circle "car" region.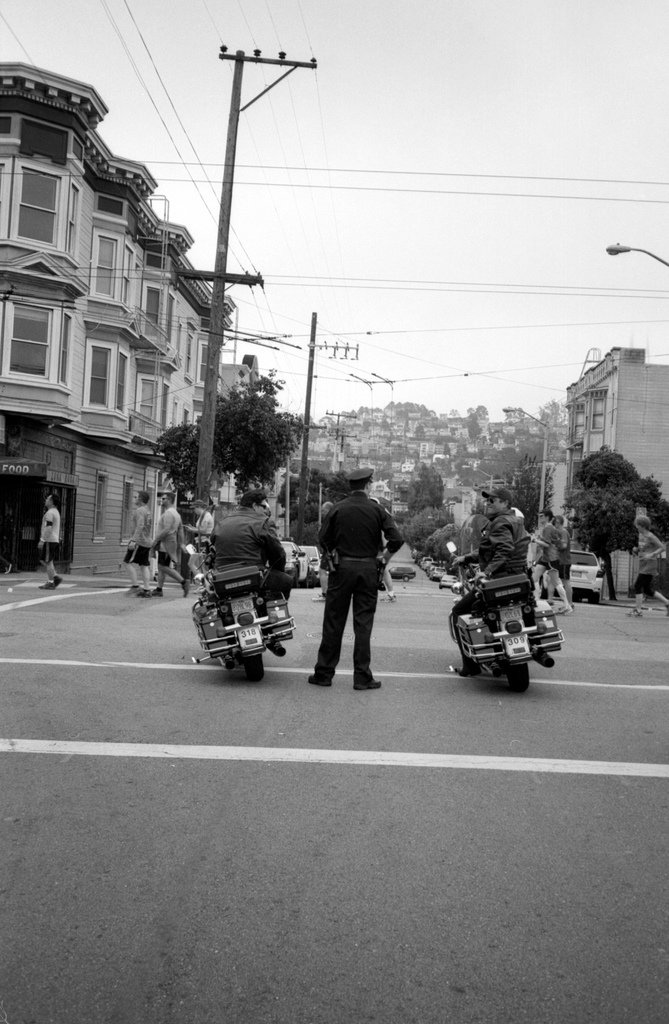
Region: [x1=390, y1=560, x2=420, y2=581].
